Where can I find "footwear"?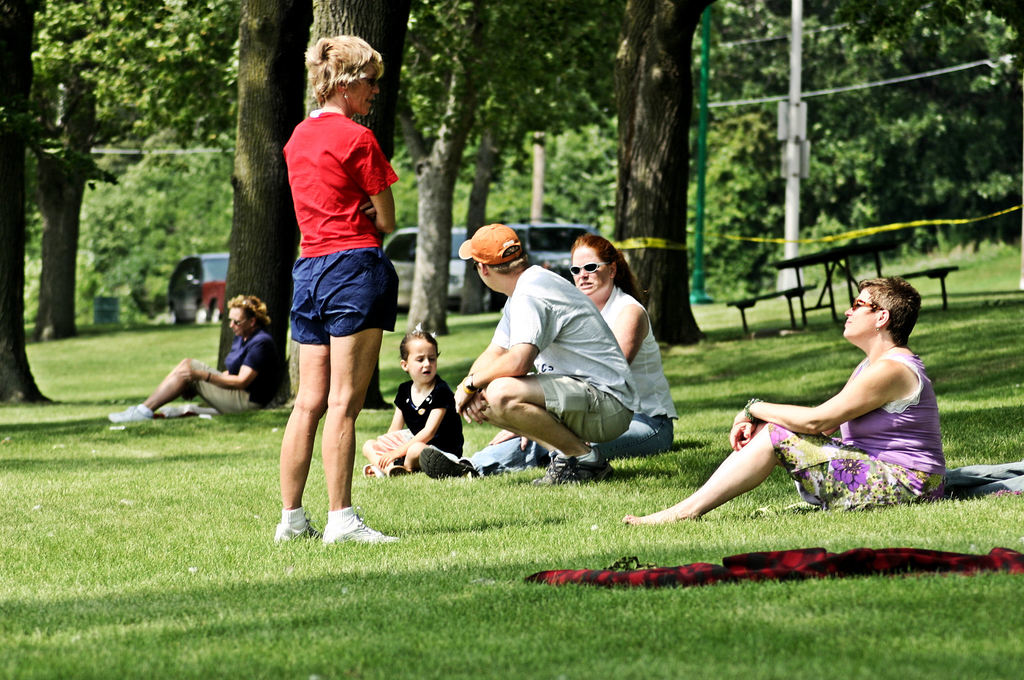
You can find it at BBox(363, 464, 378, 478).
